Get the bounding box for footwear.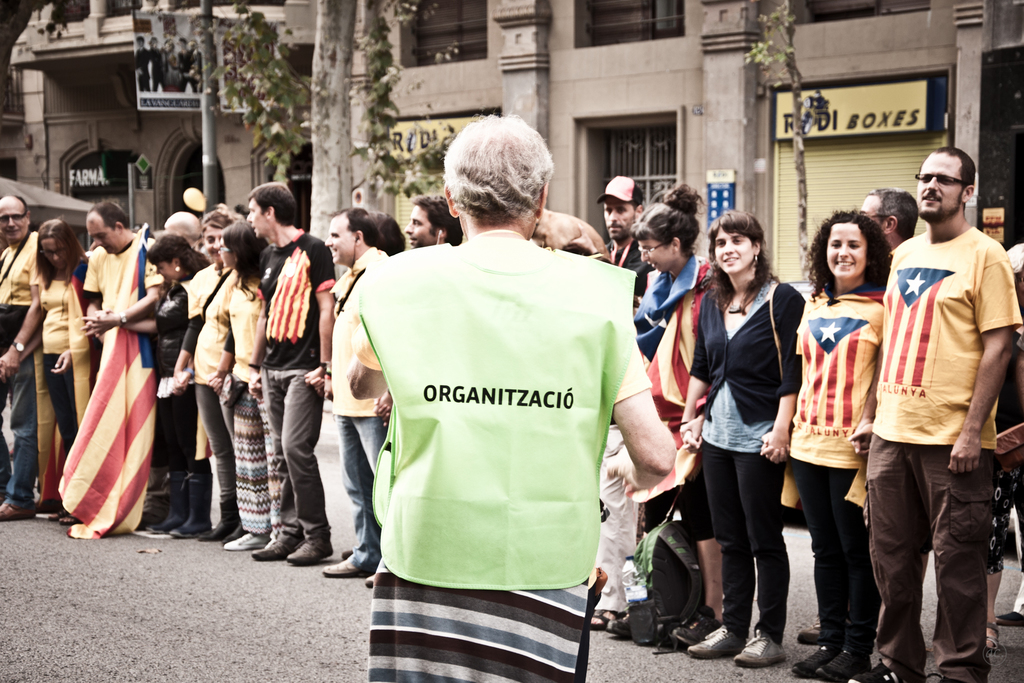
BBox(685, 628, 746, 659).
